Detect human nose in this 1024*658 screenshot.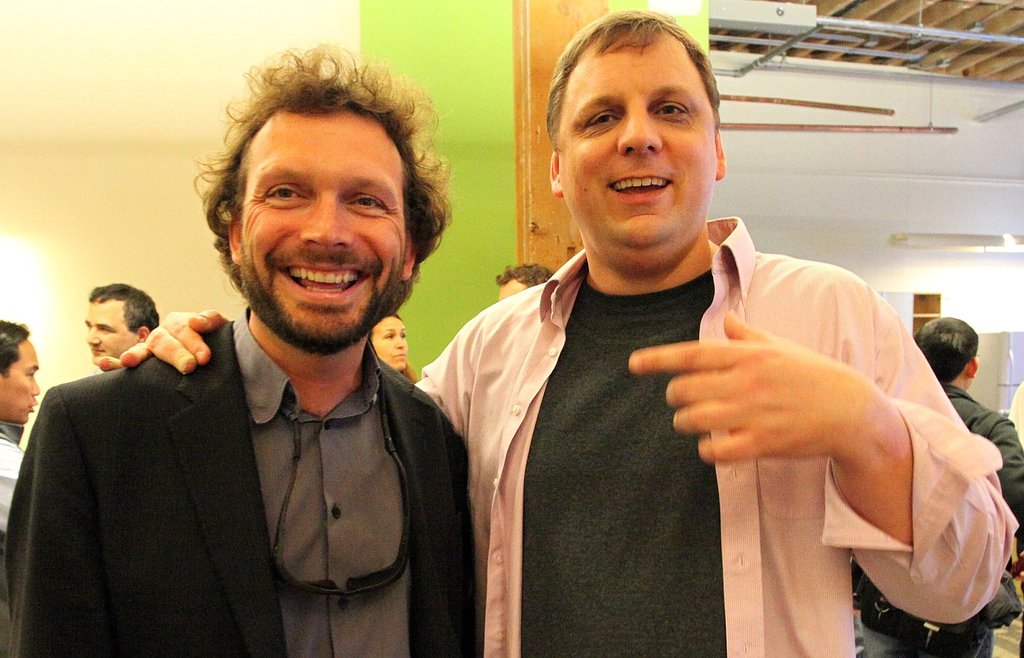
Detection: [x1=33, y1=376, x2=39, y2=395].
